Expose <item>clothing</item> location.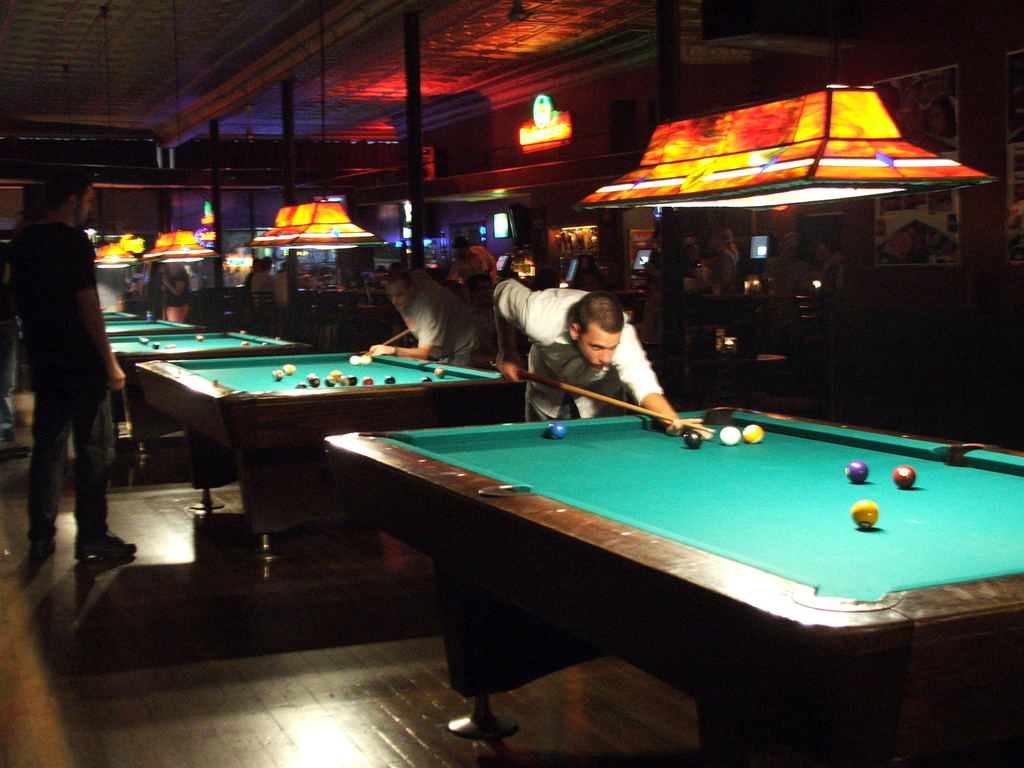
Exposed at Rect(399, 273, 476, 368).
